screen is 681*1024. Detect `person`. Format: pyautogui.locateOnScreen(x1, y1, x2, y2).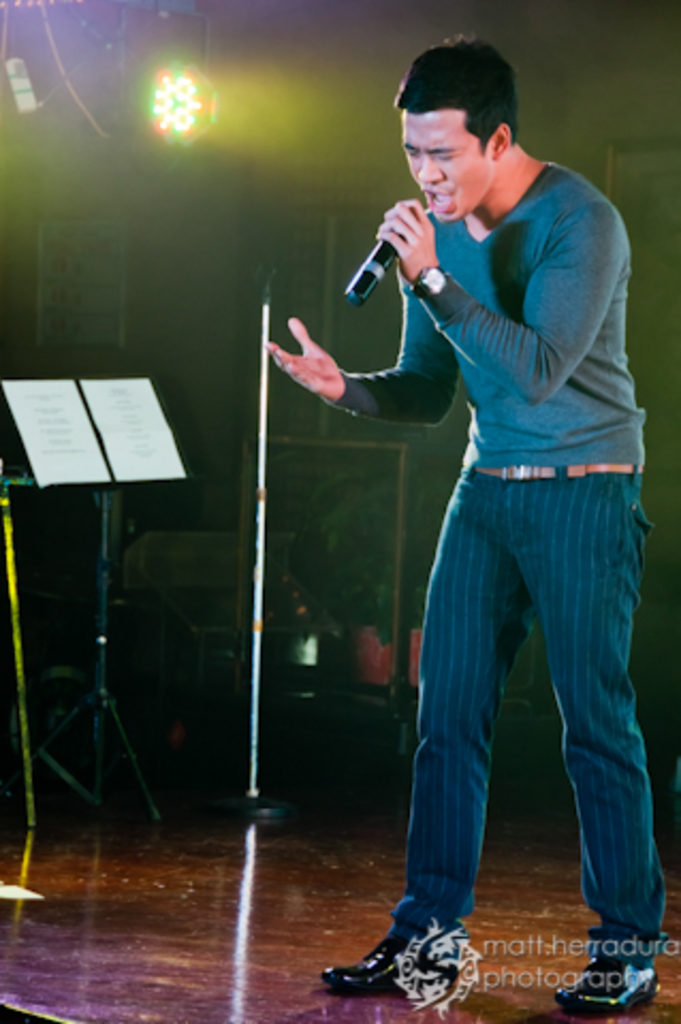
pyautogui.locateOnScreen(290, 60, 647, 990).
